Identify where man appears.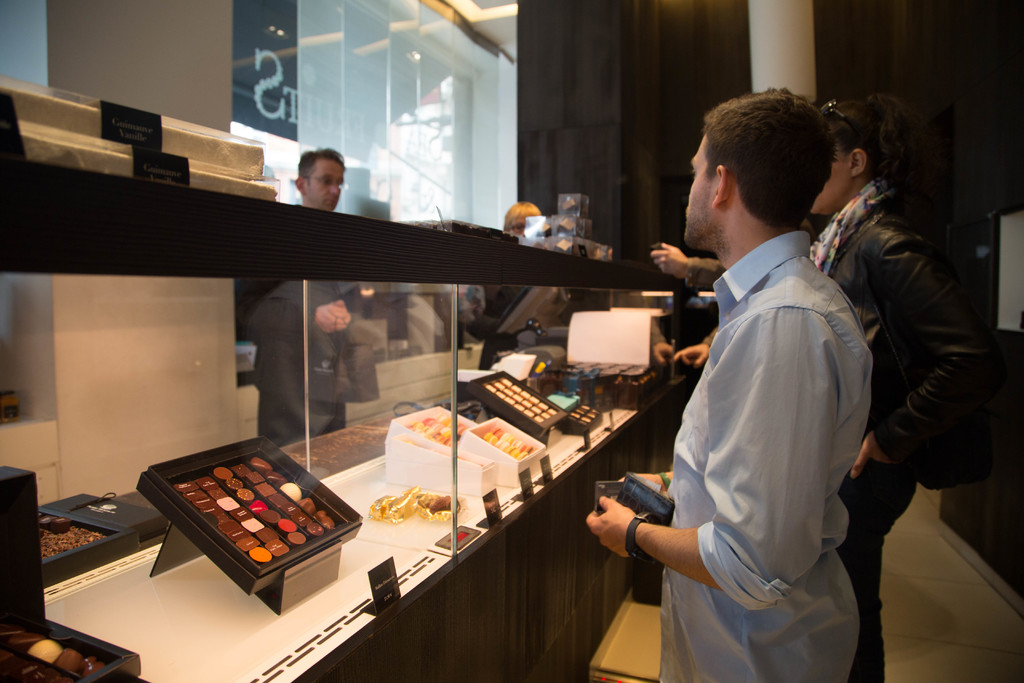
Appears at region(586, 86, 876, 682).
